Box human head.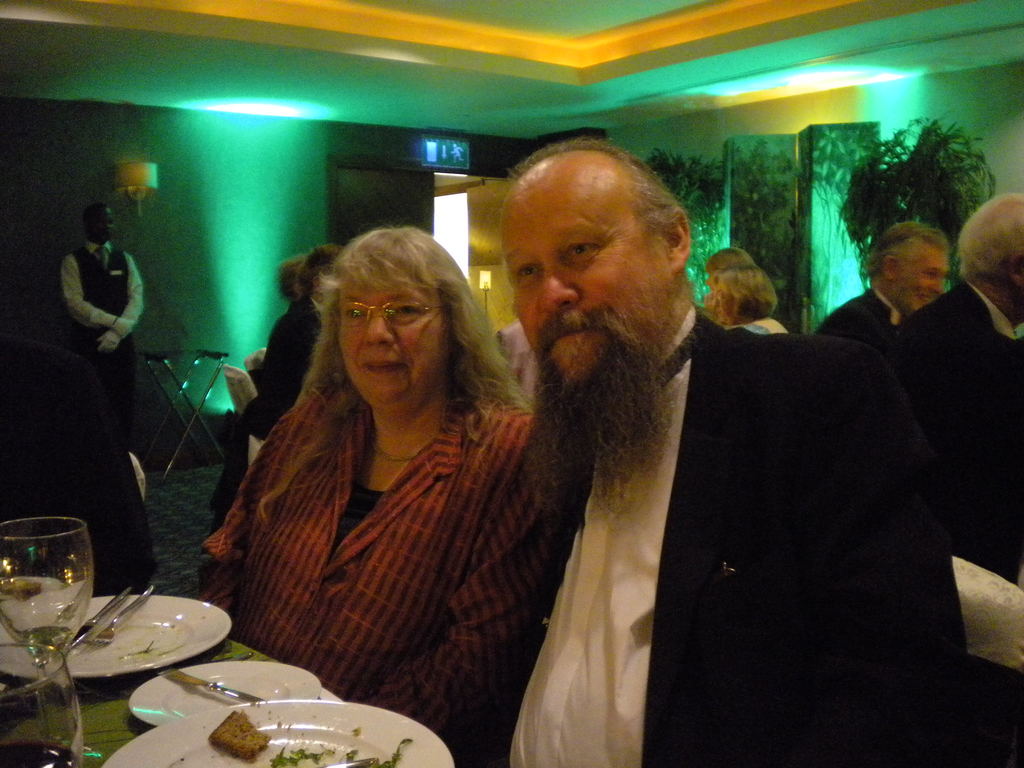
868, 225, 950, 319.
